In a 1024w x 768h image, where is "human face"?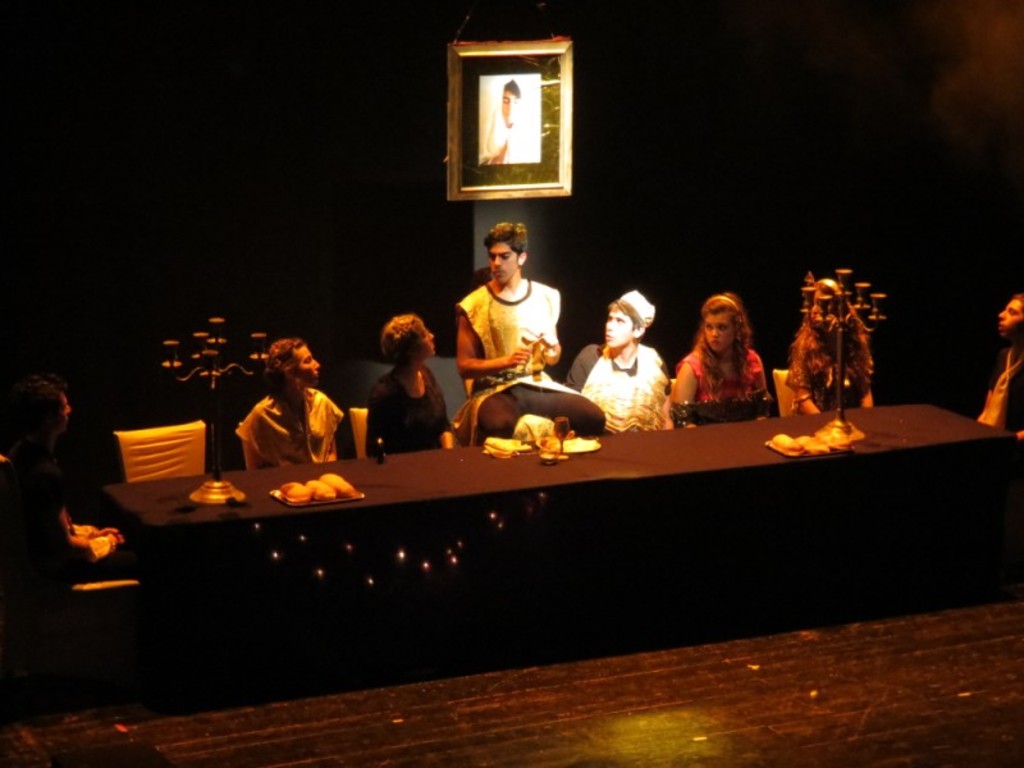
Rect(500, 95, 511, 115).
